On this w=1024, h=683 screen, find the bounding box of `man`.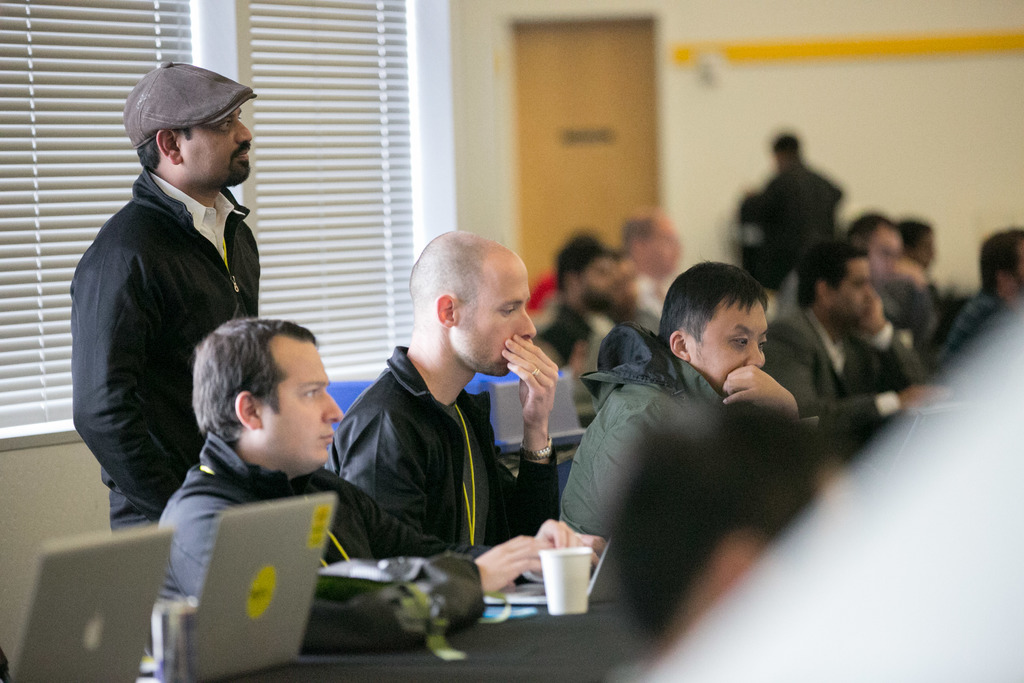
Bounding box: [x1=900, y1=217, x2=934, y2=273].
